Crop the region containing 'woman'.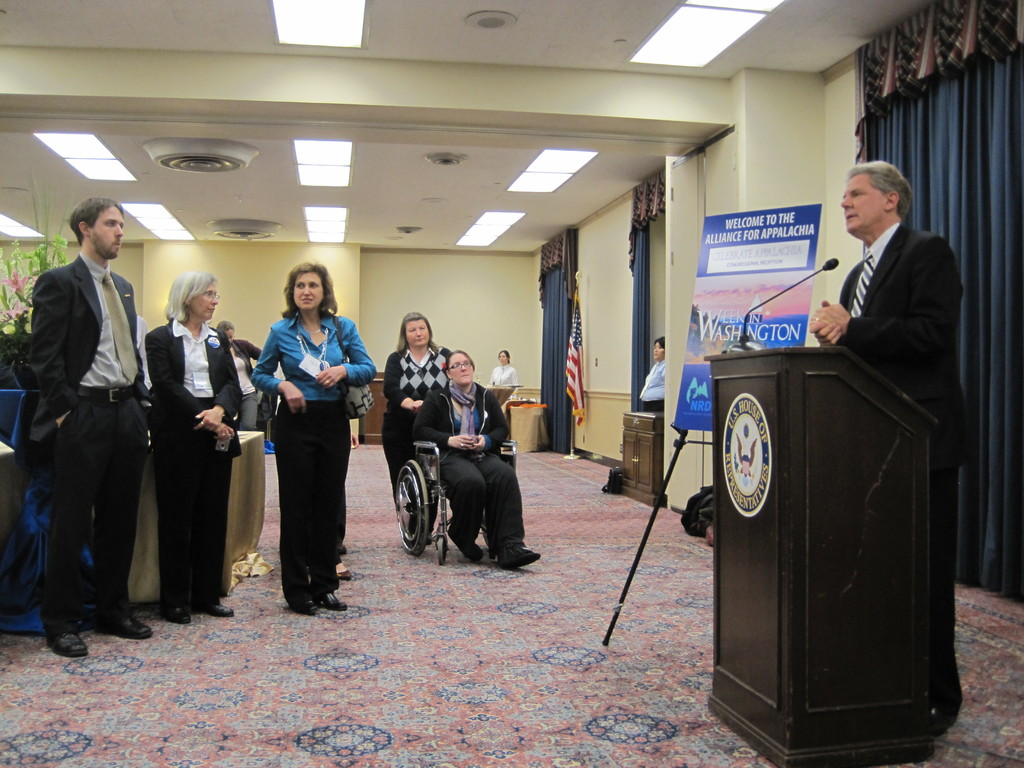
Crop region: pyautogui.locateOnScreen(215, 320, 263, 429).
